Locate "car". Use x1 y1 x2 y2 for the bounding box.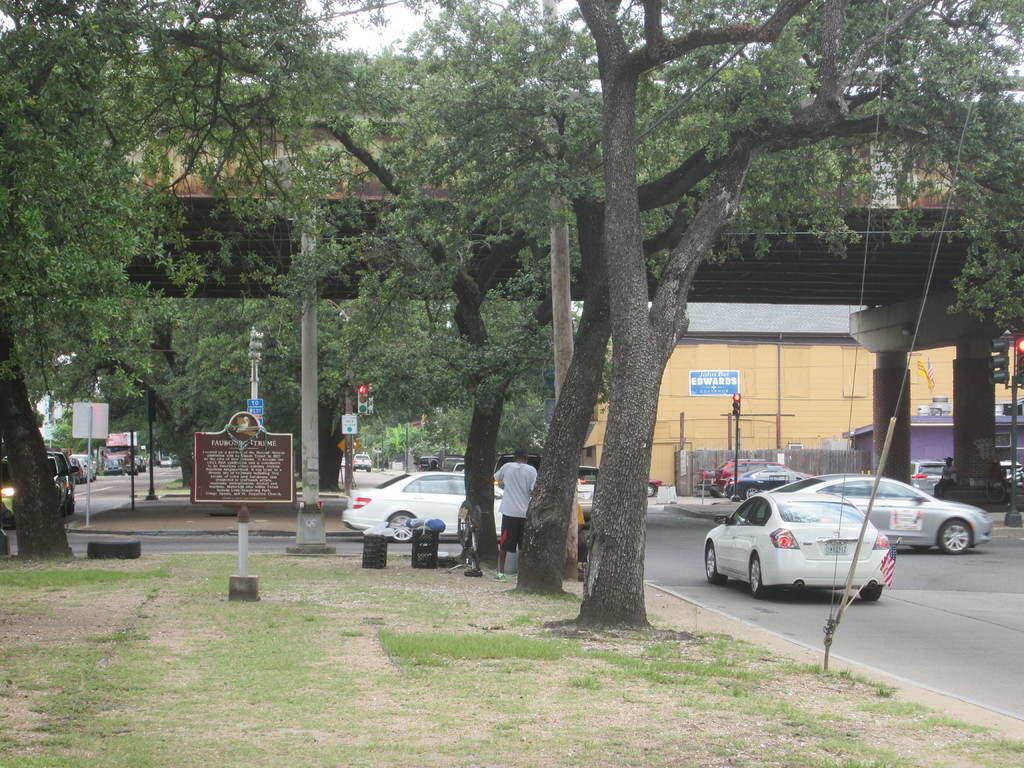
102 454 123 474.
